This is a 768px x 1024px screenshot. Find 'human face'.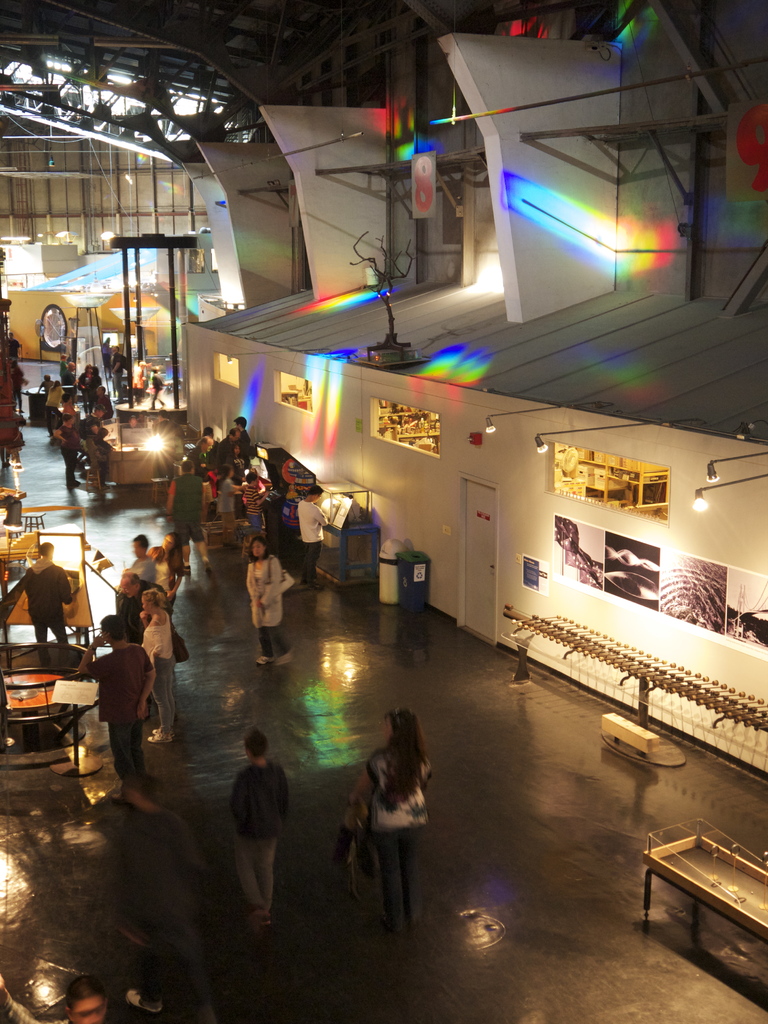
Bounding box: 252 539 266 556.
